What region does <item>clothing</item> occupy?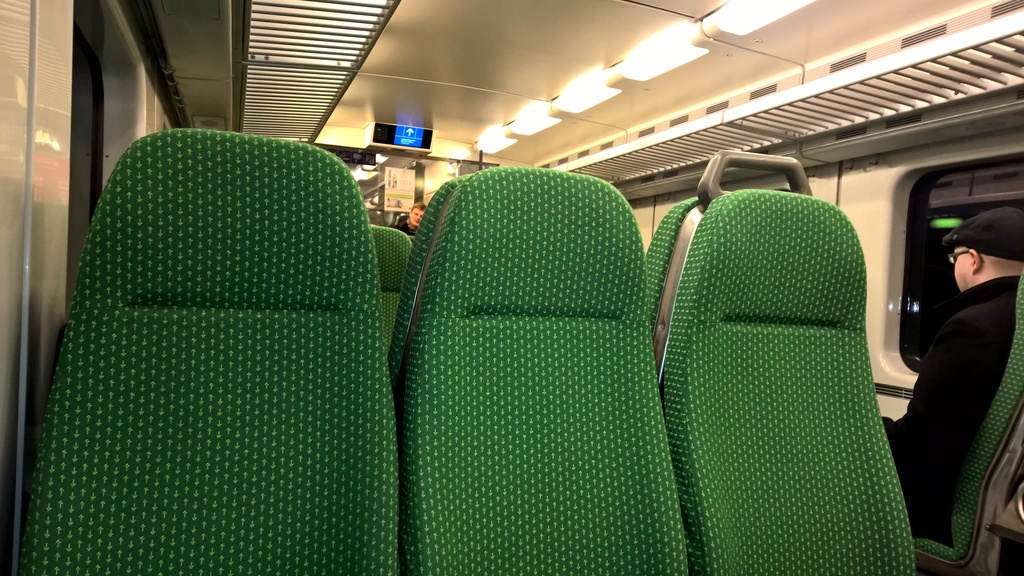
rect(879, 276, 1018, 534).
